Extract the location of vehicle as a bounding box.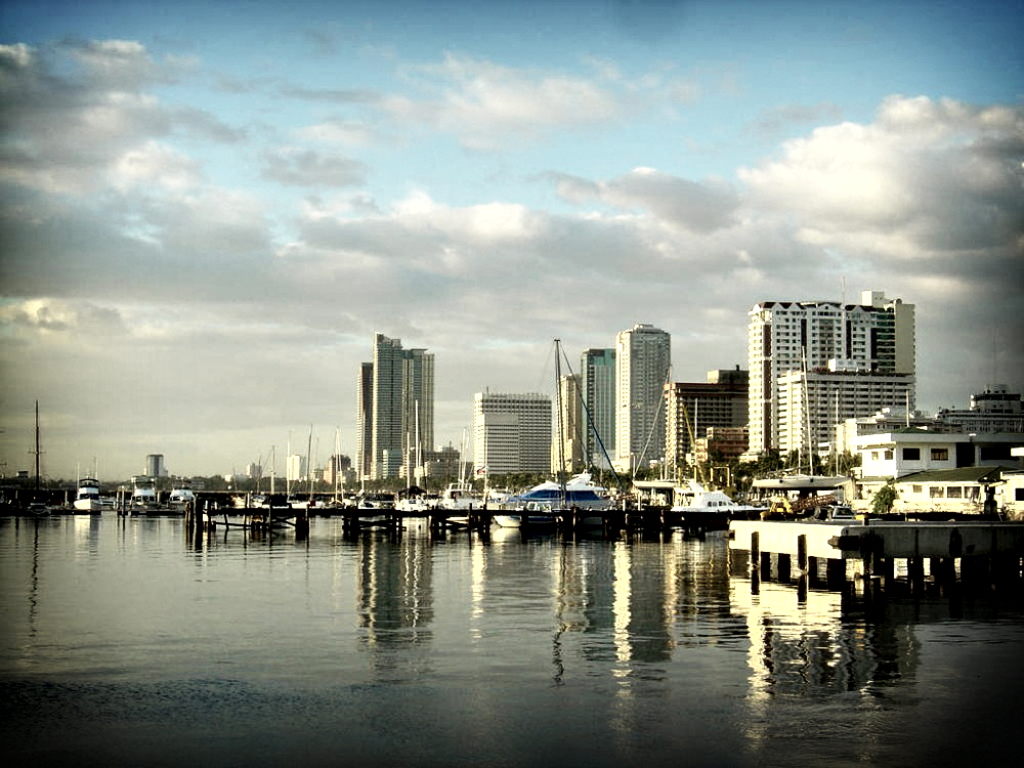
(288, 422, 334, 516).
